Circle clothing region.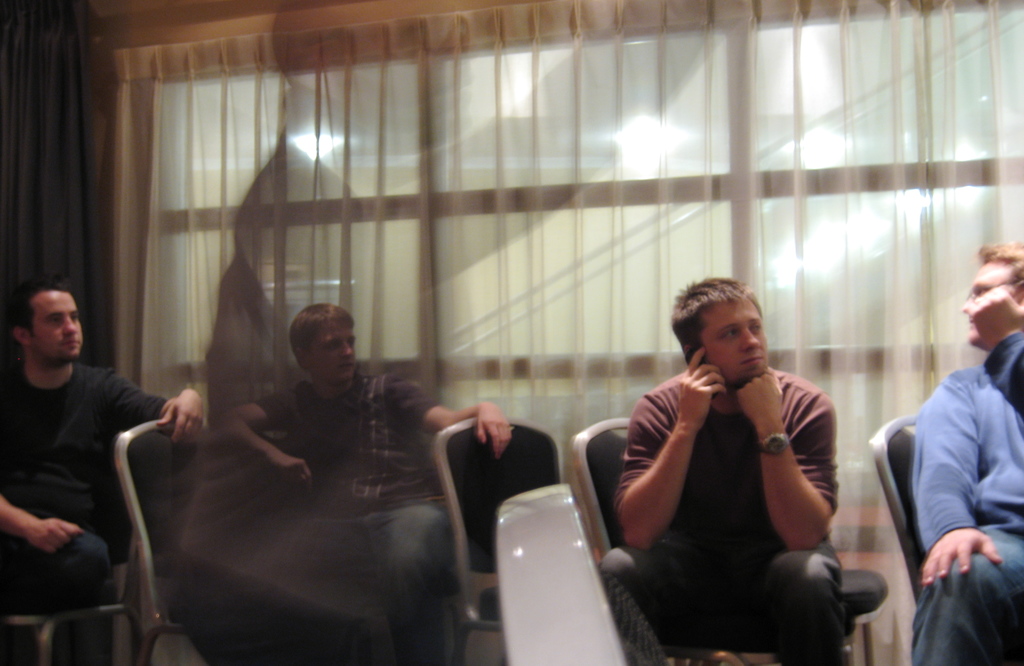
Region: 909,332,1023,665.
